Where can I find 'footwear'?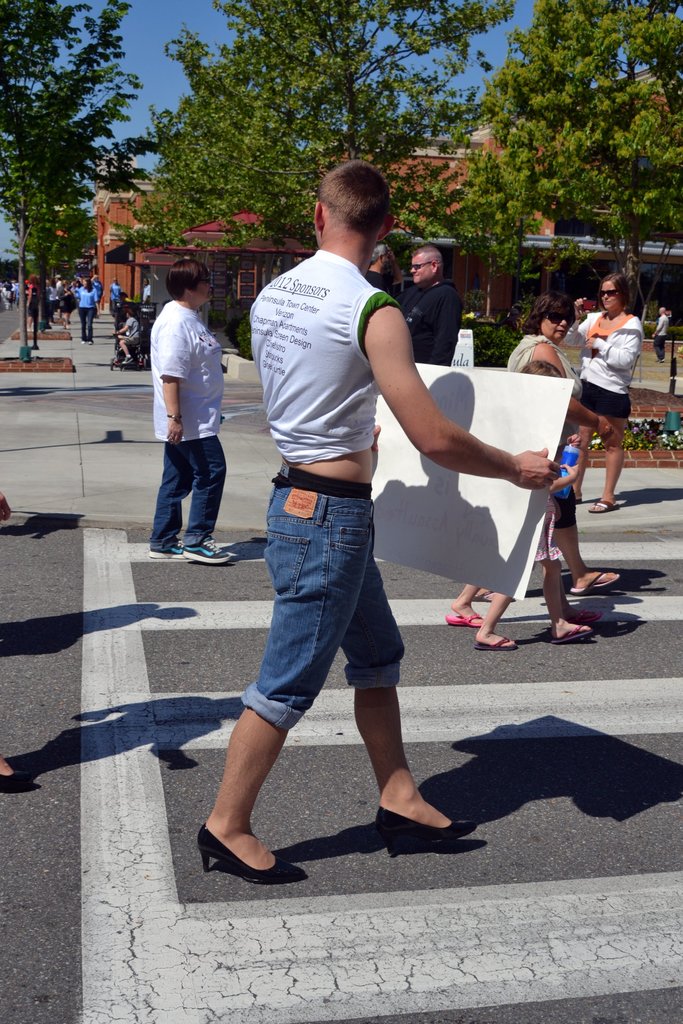
You can find it at (569,570,618,591).
